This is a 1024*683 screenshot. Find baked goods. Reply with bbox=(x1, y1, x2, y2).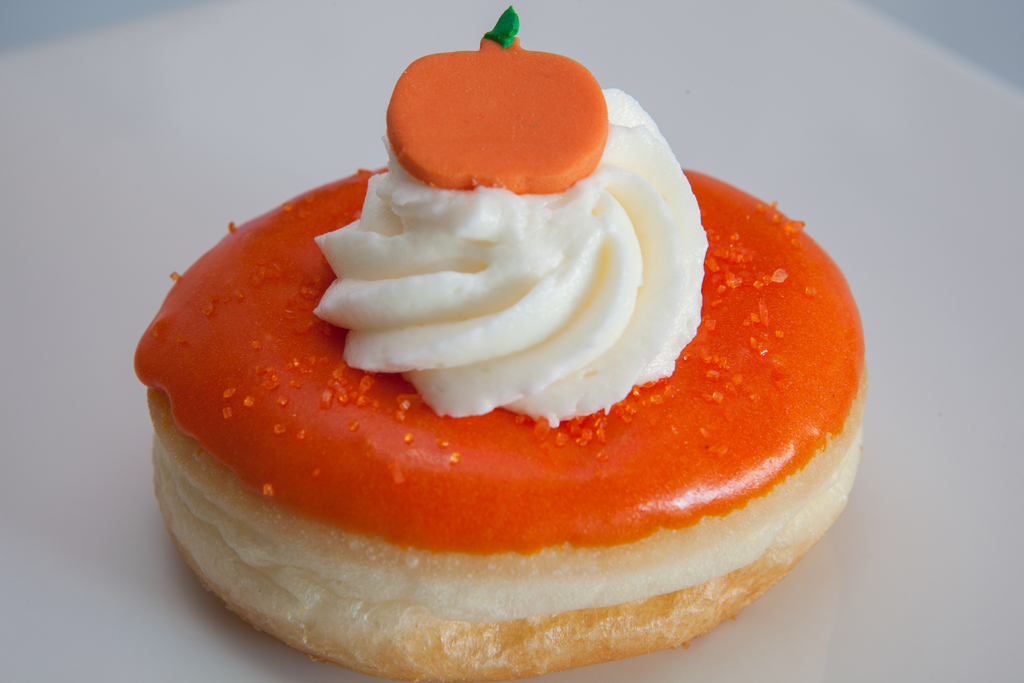
bbox=(118, 98, 825, 682).
